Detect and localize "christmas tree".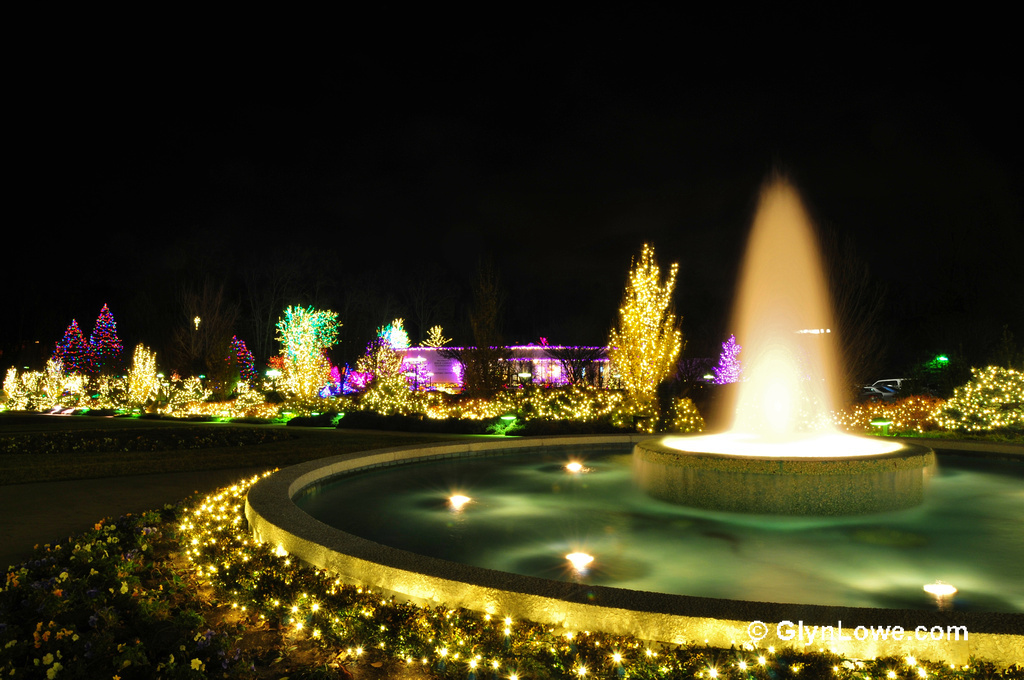
Localized at [x1=89, y1=293, x2=124, y2=379].
